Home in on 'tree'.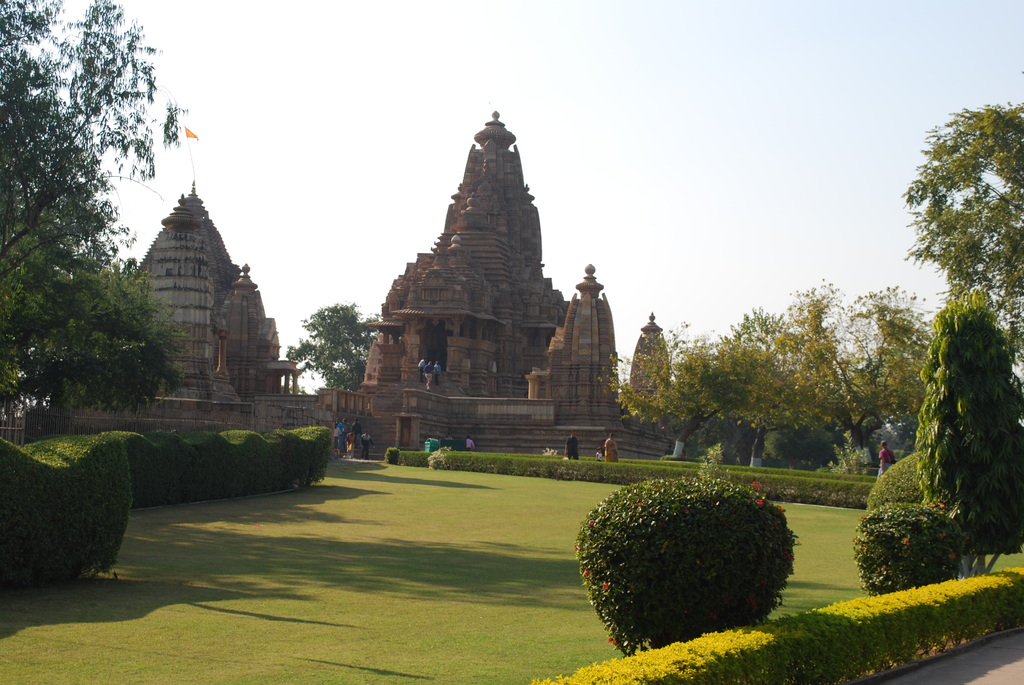
Homed in at locate(0, 0, 196, 293).
